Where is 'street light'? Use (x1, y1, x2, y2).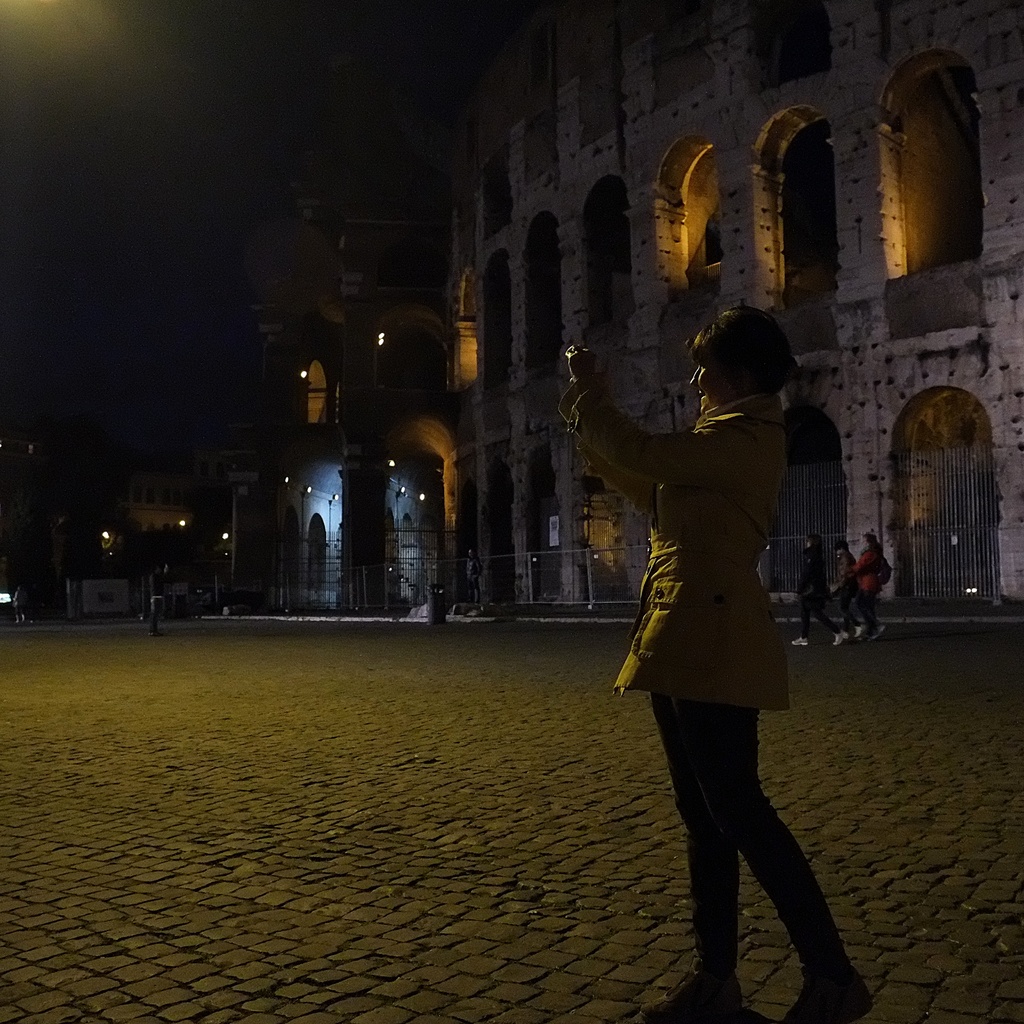
(283, 470, 293, 524).
